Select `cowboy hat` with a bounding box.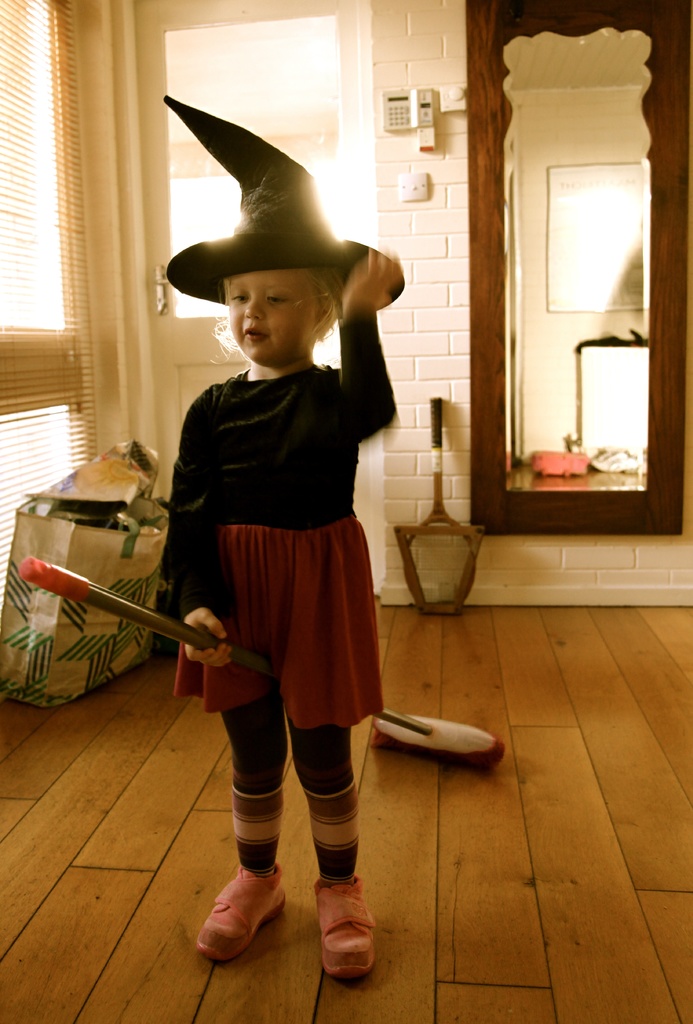
164,95,404,309.
